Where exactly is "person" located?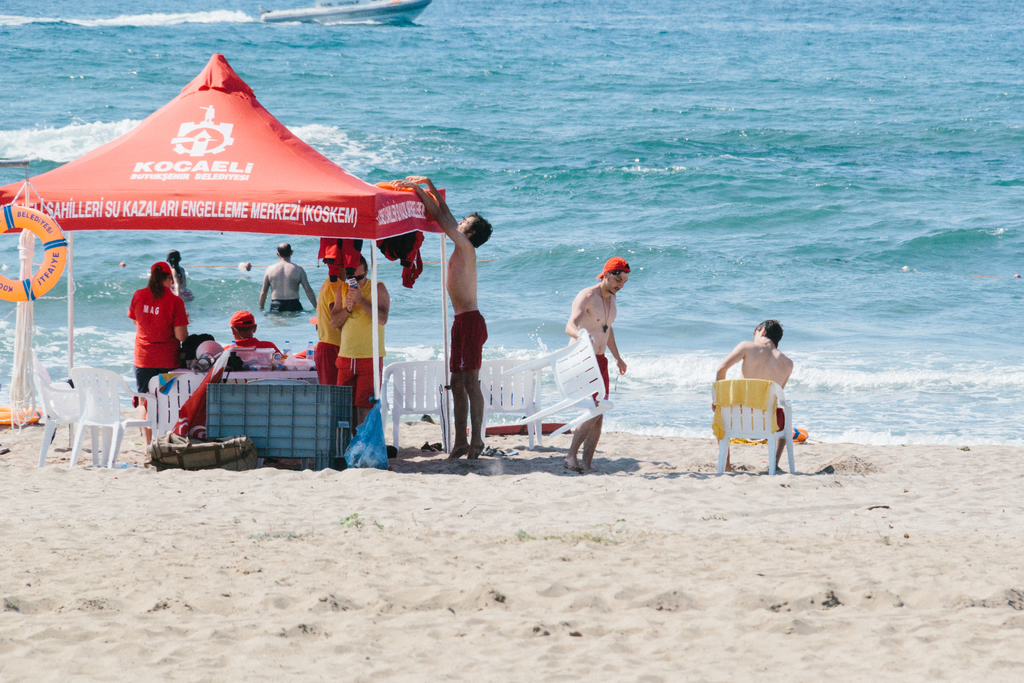
Its bounding box is 718/328/804/472.
